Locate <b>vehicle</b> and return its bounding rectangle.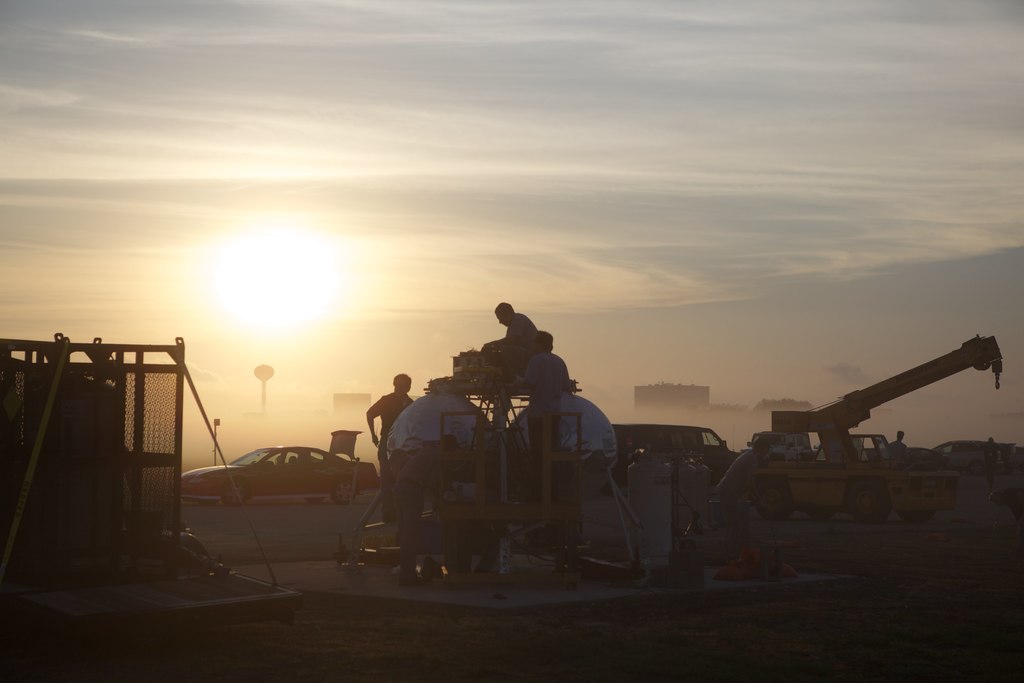
[left=934, top=439, right=1017, bottom=475].
